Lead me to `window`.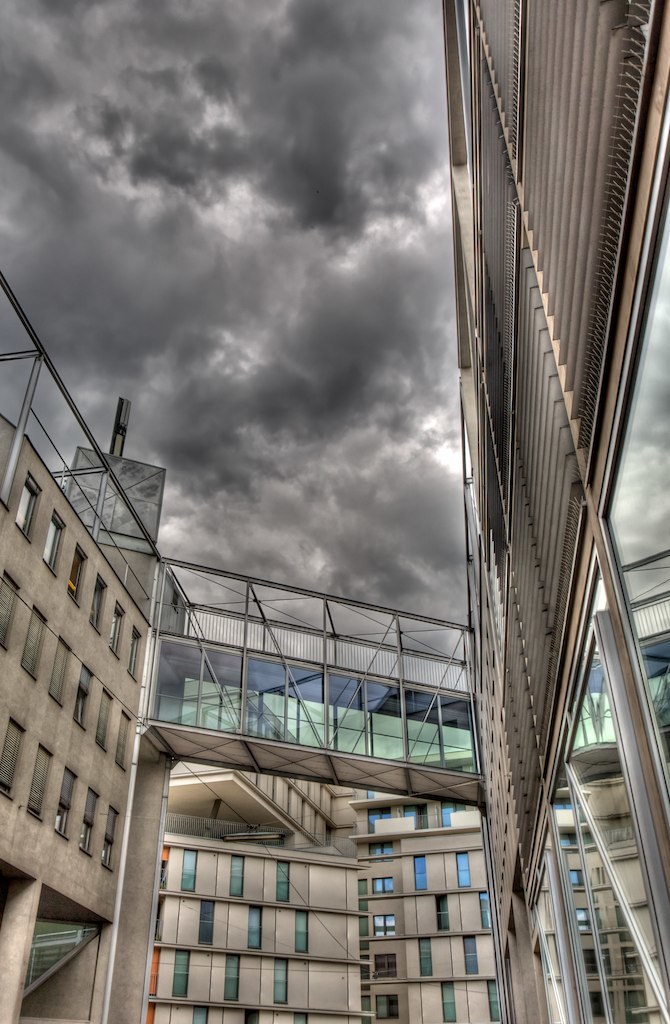
Lead to (x1=51, y1=767, x2=80, y2=844).
